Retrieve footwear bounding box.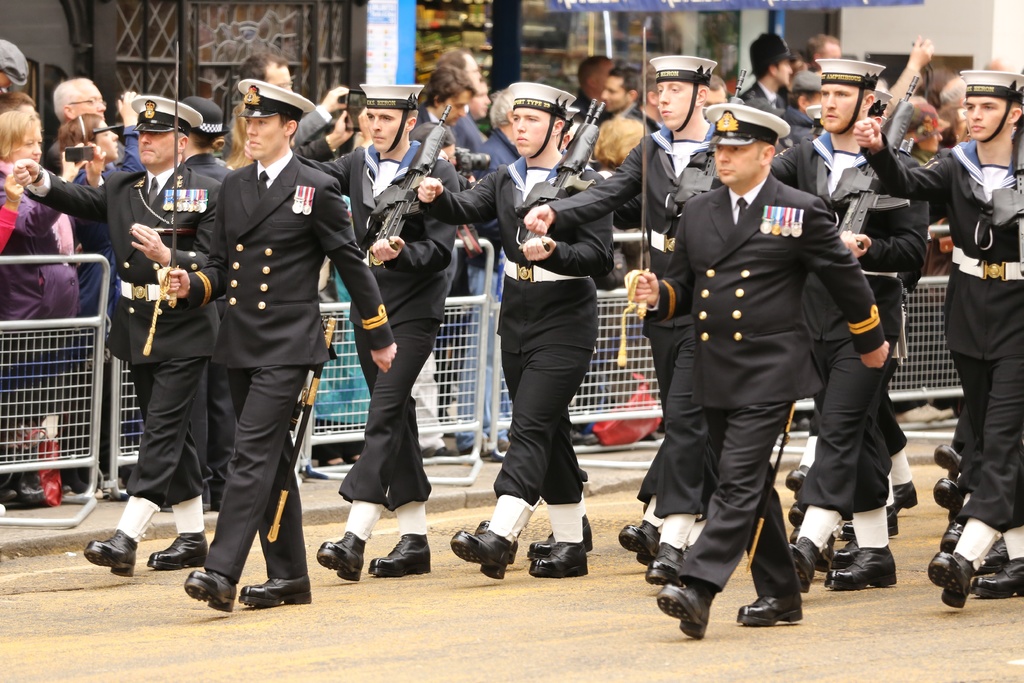
Bounding box: box=[828, 547, 897, 589].
